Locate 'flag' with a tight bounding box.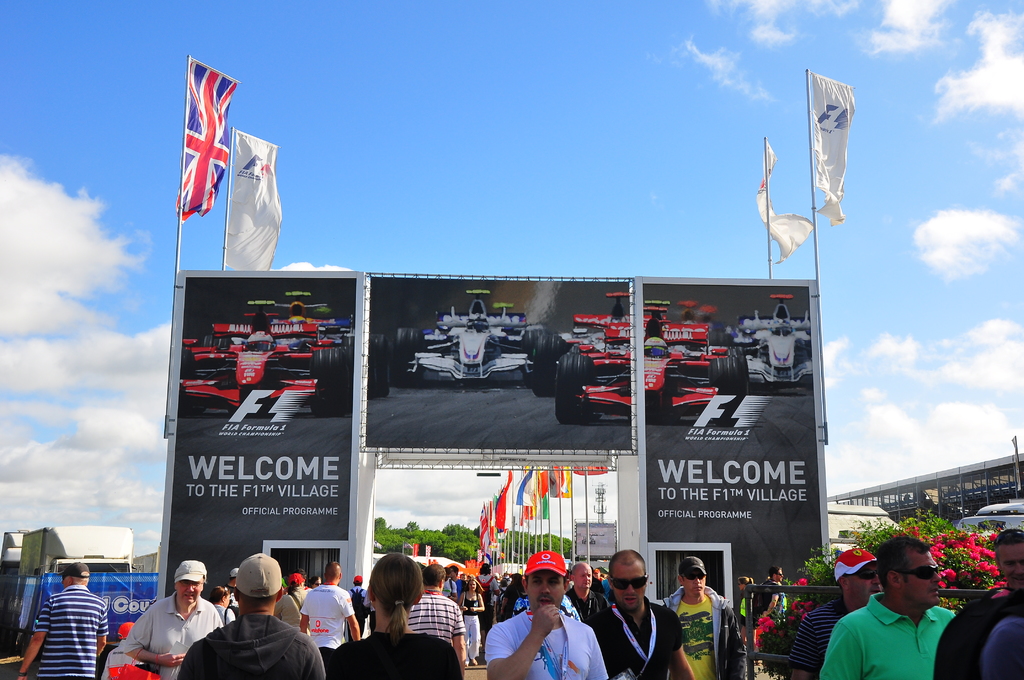
detection(476, 522, 493, 547).
